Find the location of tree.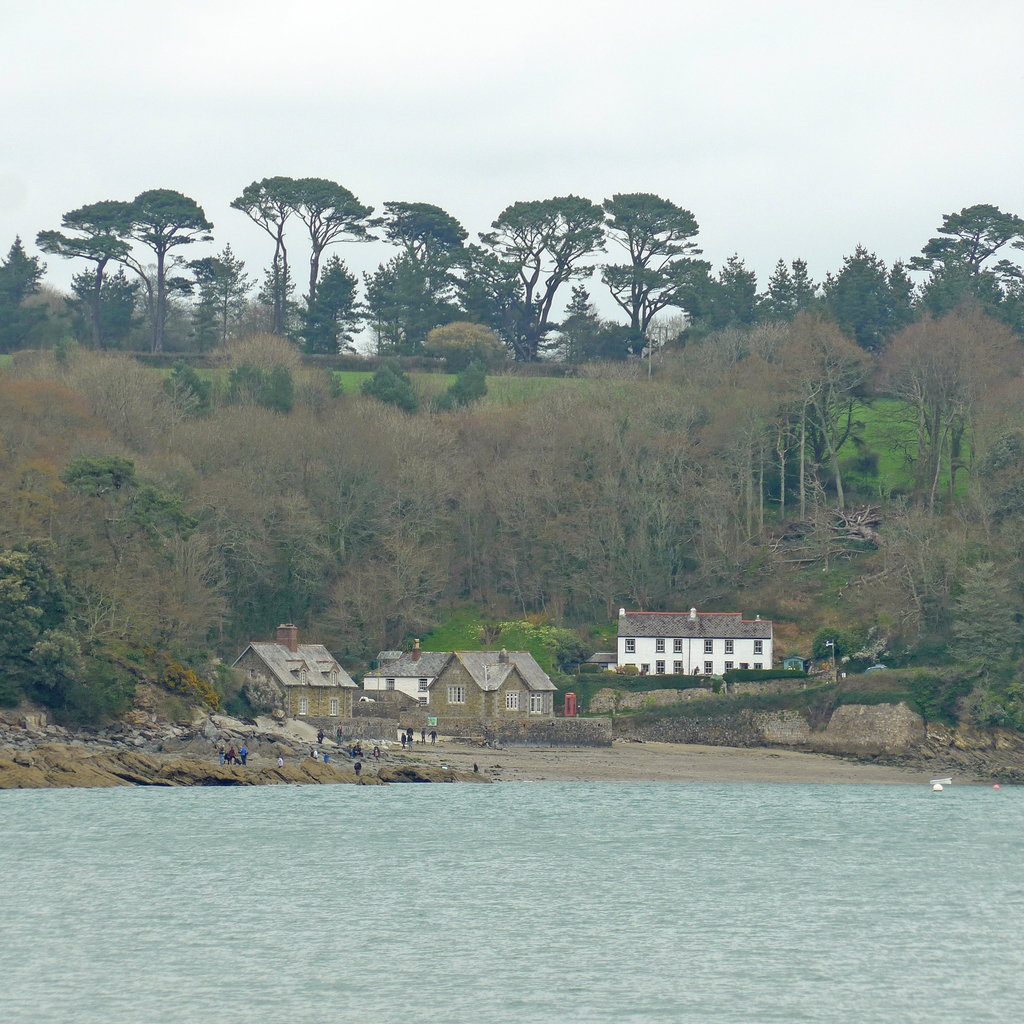
Location: (180,261,256,337).
